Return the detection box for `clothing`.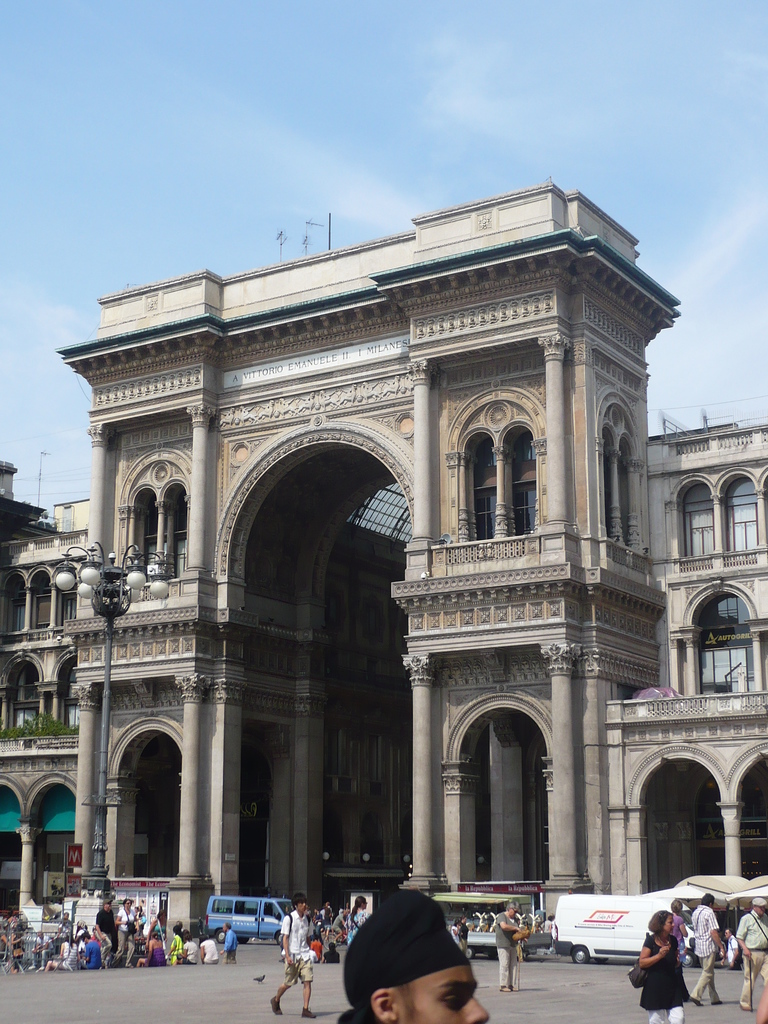
(x1=717, y1=930, x2=733, y2=970).
